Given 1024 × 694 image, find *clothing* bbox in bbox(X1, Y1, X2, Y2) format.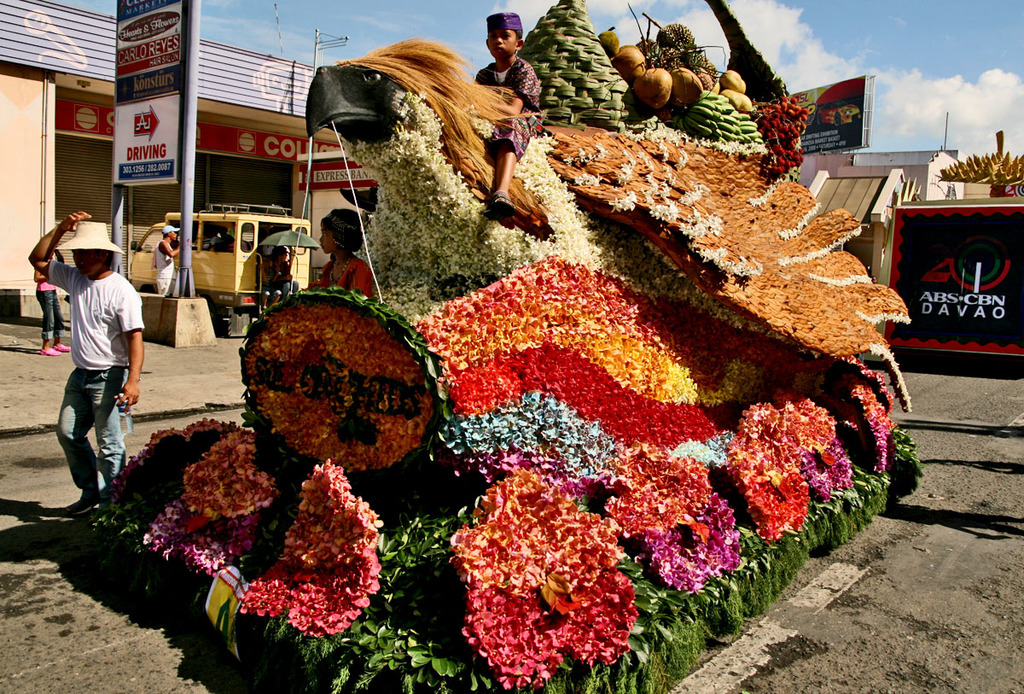
bbox(149, 238, 183, 300).
